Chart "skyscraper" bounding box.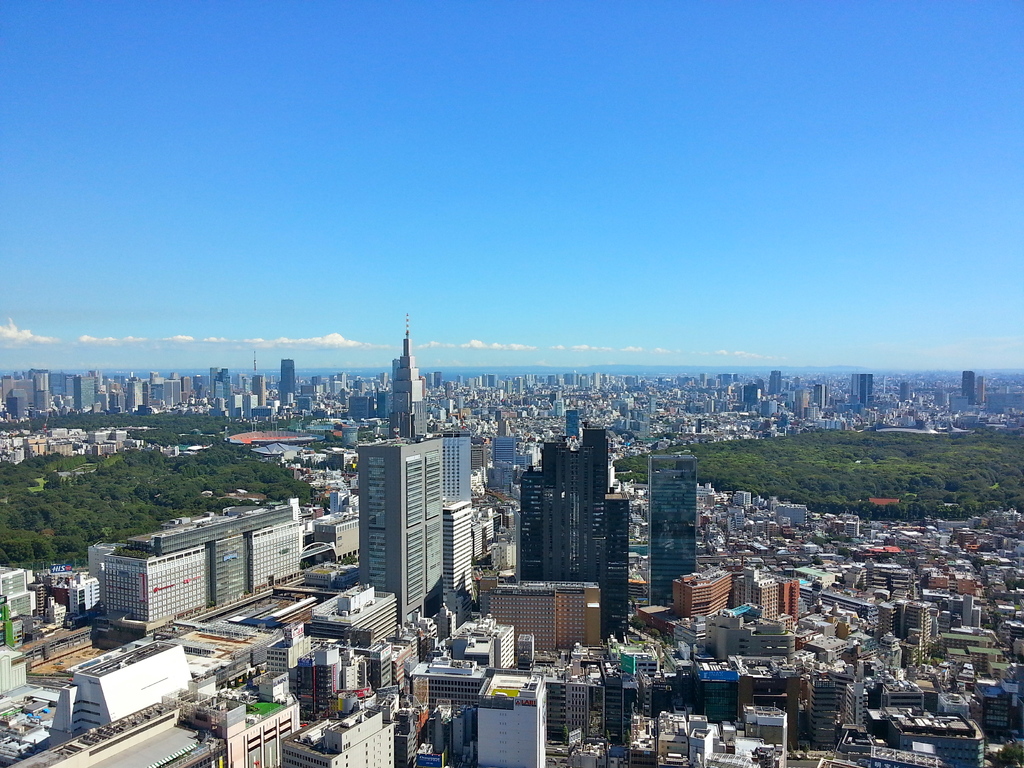
Charted: l=448, t=618, r=515, b=669.
